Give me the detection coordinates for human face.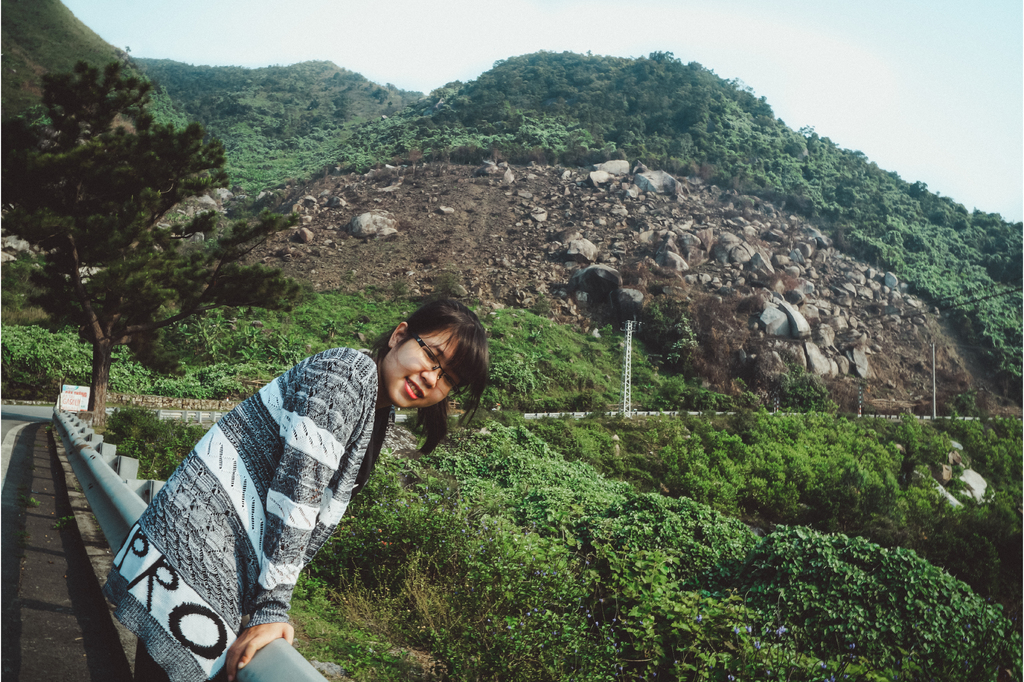
{"x1": 387, "y1": 335, "x2": 471, "y2": 406}.
